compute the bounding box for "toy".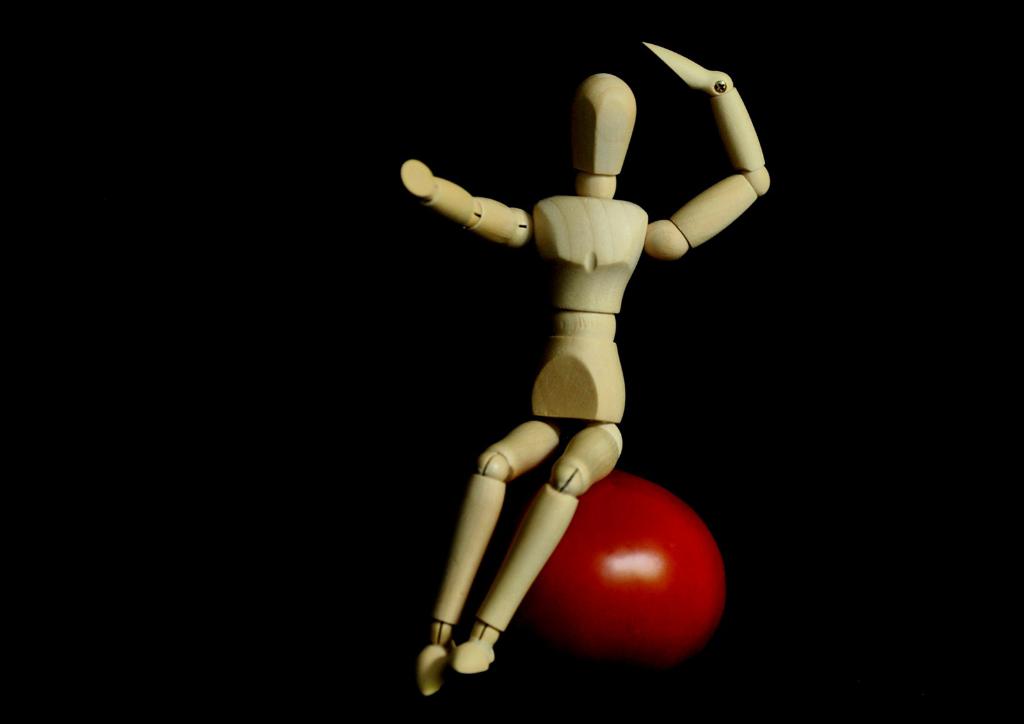
(401, 41, 773, 695).
